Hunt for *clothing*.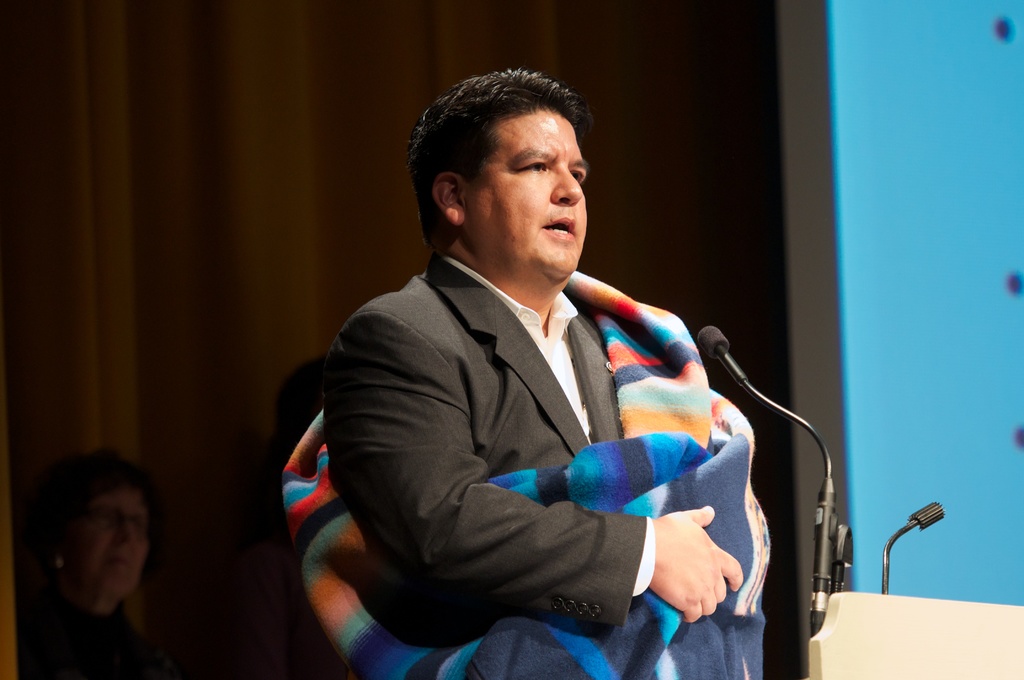
Hunted down at 302:206:772:679.
